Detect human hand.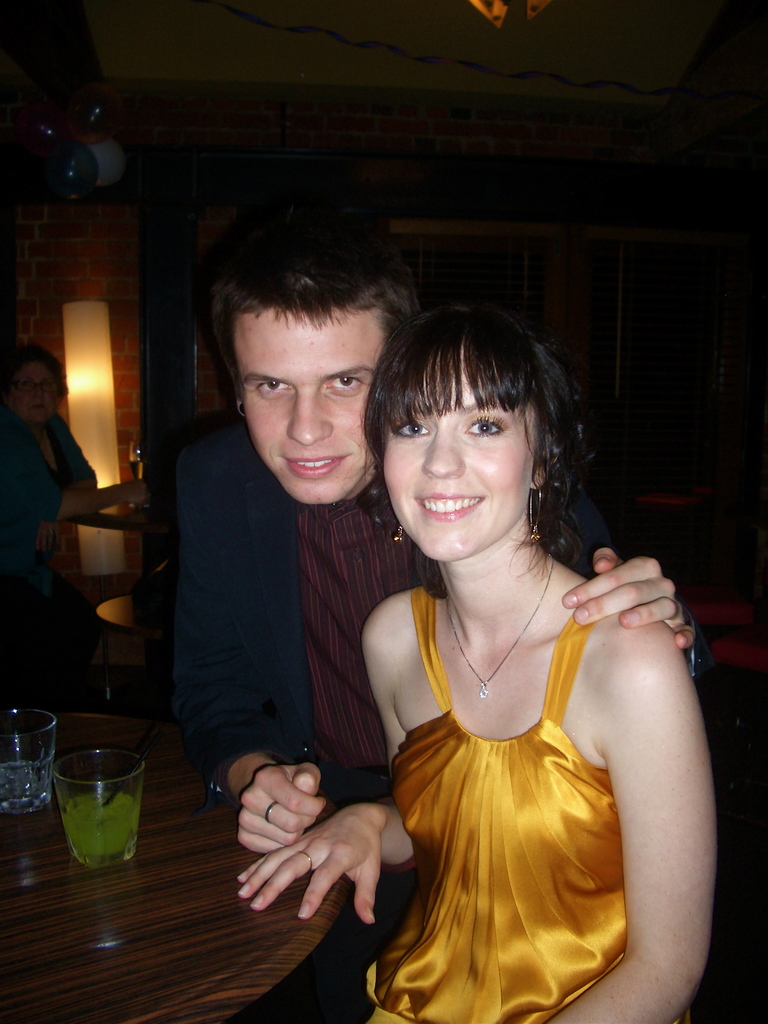
Detected at (x1=561, y1=548, x2=696, y2=655).
